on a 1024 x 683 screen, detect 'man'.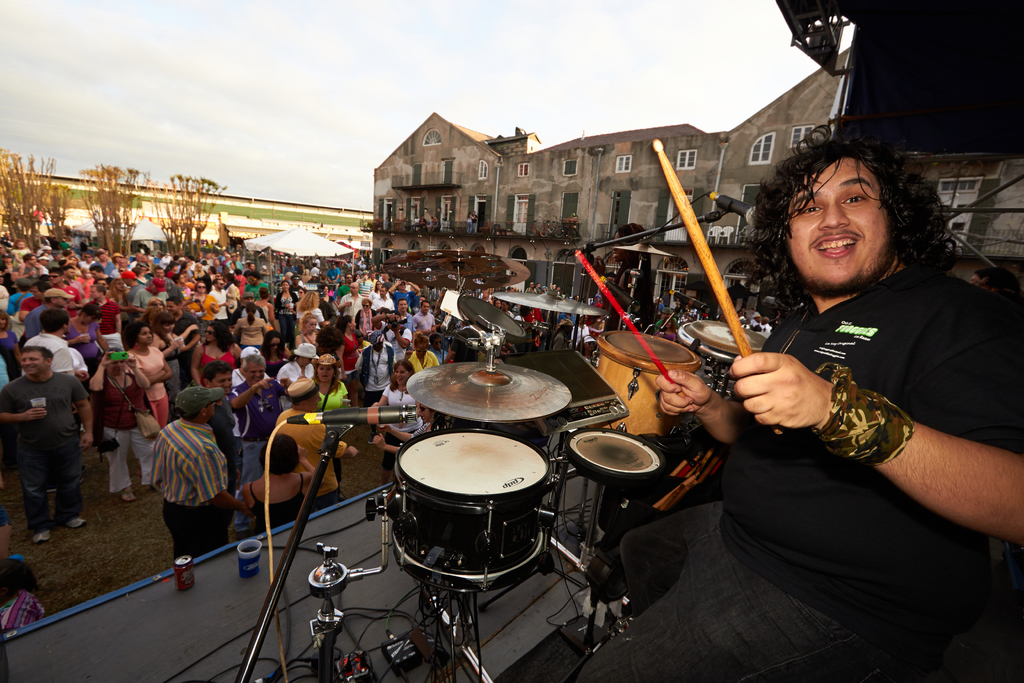
[644,148,1023,682].
